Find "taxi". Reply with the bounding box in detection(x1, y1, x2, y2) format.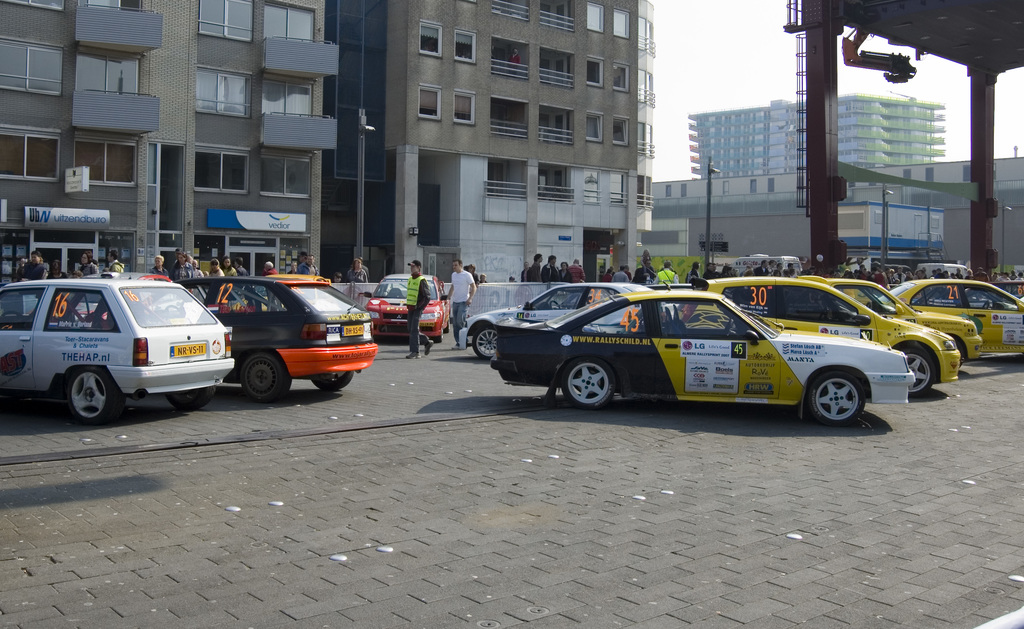
detection(454, 278, 651, 370).
